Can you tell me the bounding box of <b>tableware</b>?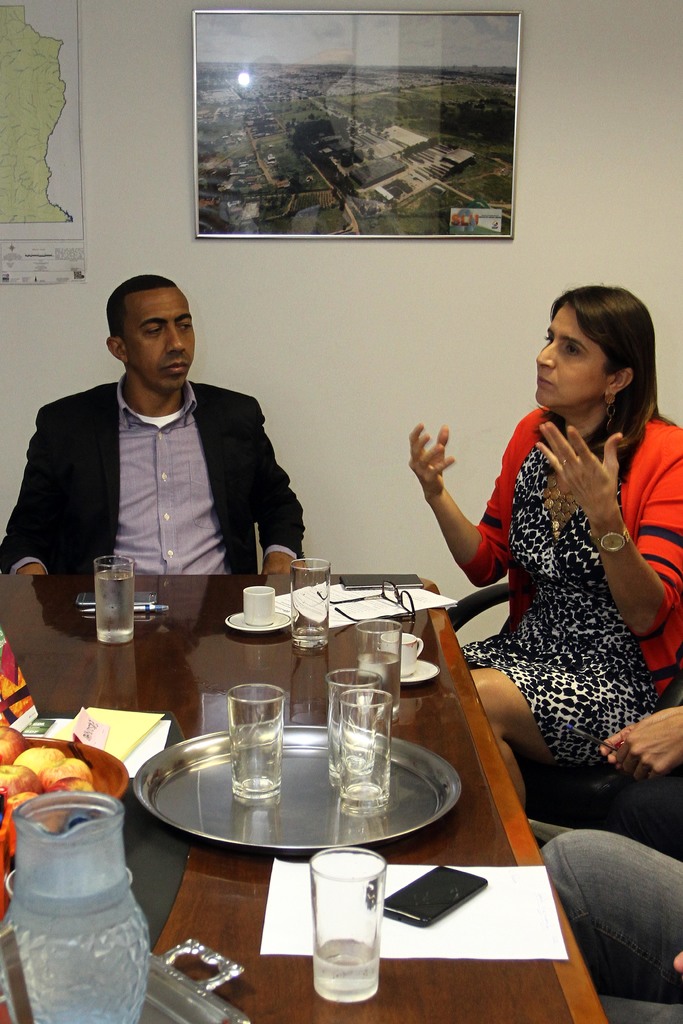
<box>92,554,141,644</box>.
